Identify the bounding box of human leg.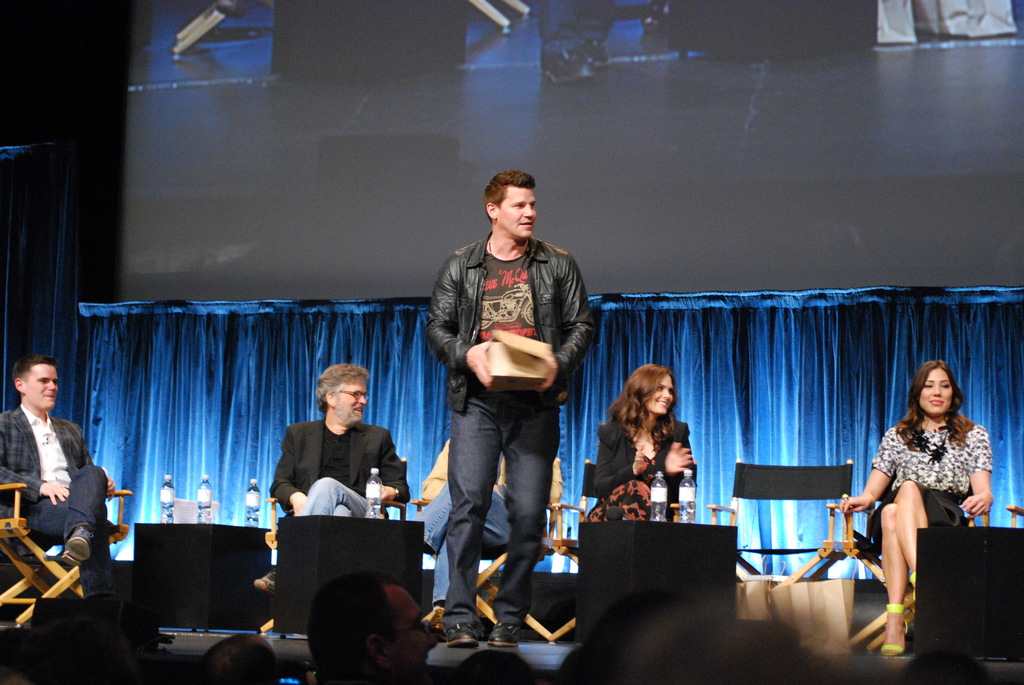
26/461/118/595.
